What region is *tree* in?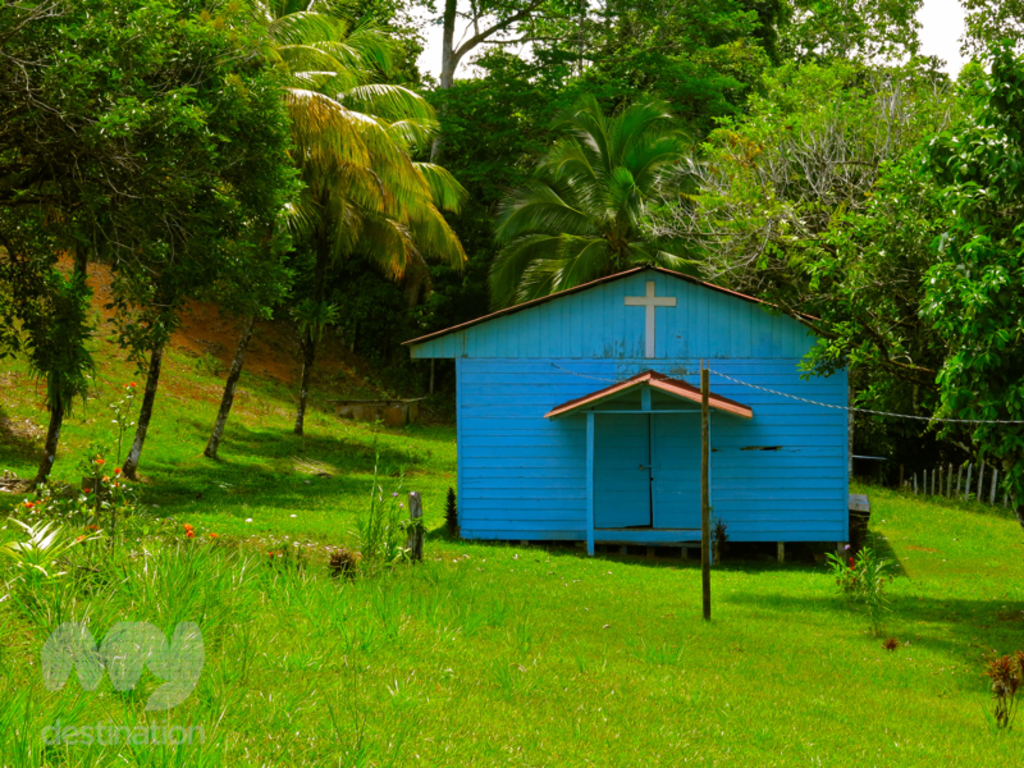
<box>110,0,378,488</box>.
